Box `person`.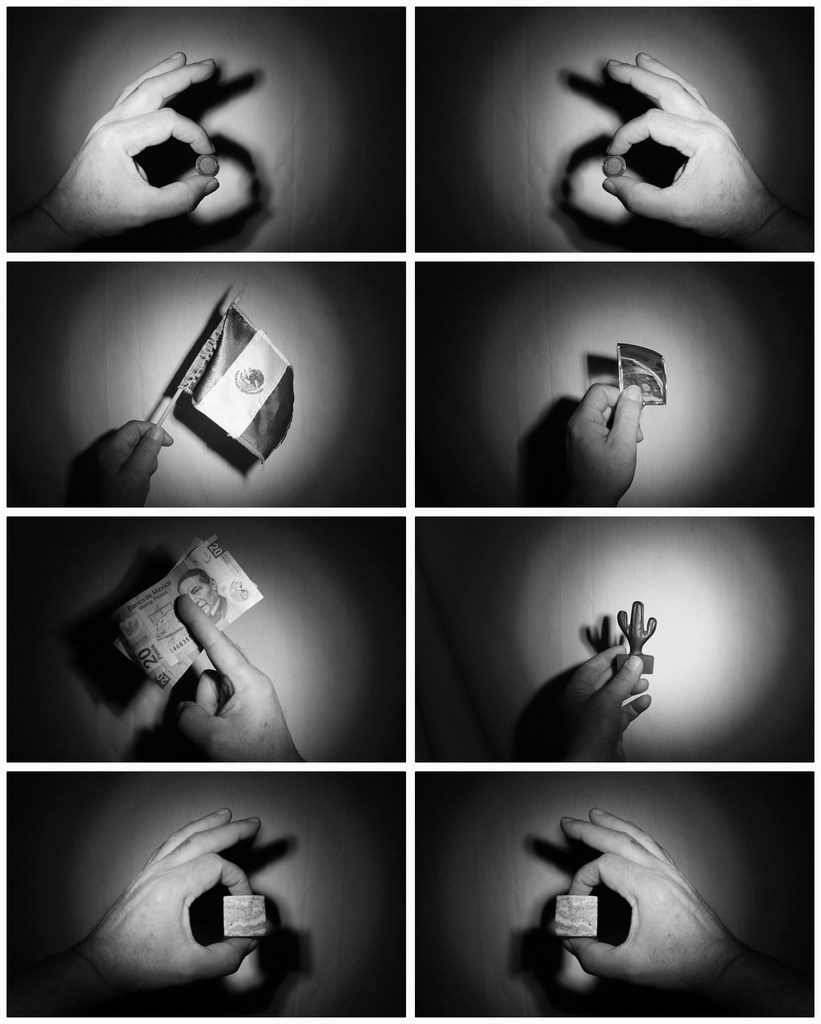
box(517, 637, 658, 763).
